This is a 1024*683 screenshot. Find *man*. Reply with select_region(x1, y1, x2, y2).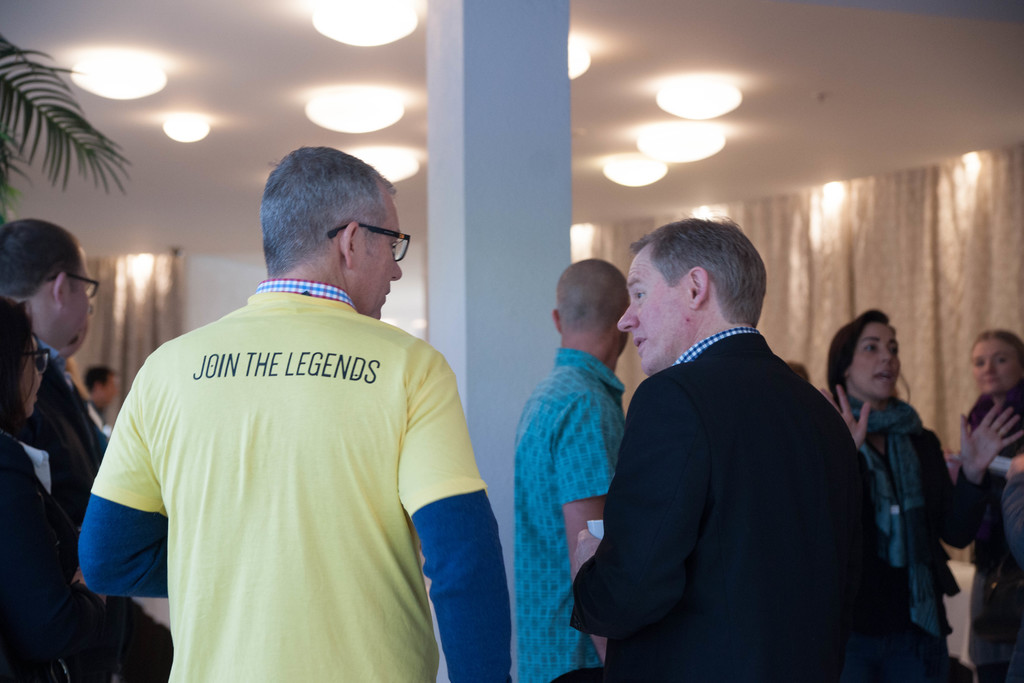
select_region(509, 259, 643, 682).
